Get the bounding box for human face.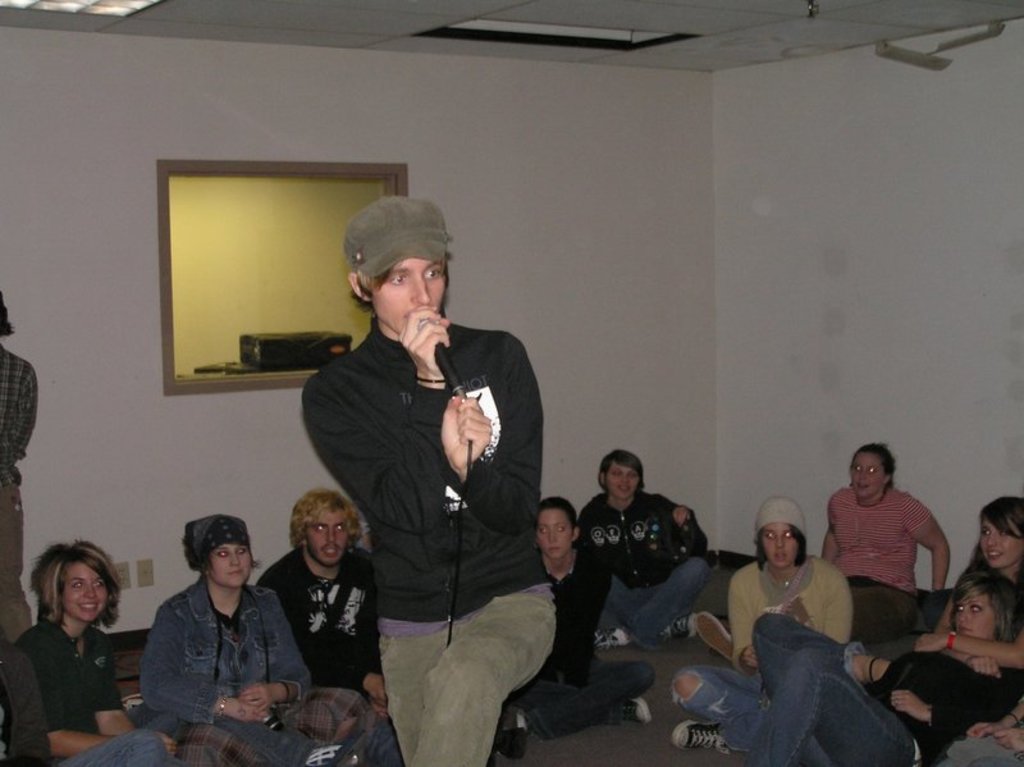
(left=607, top=465, right=640, bottom=503).
